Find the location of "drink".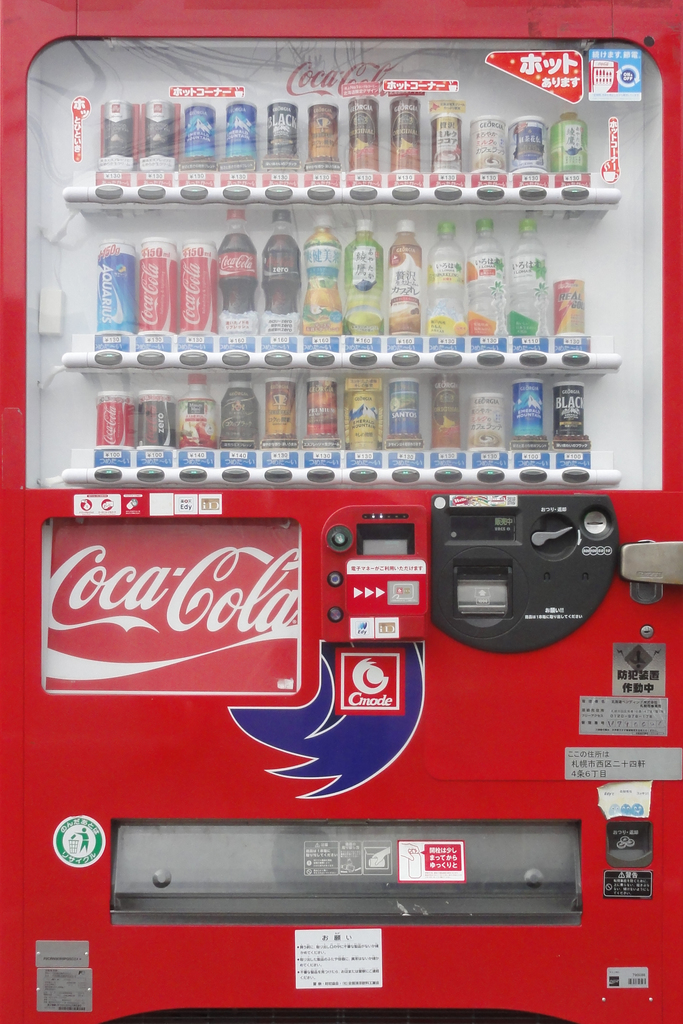
Location: <box>472,397,504,454</box>.
